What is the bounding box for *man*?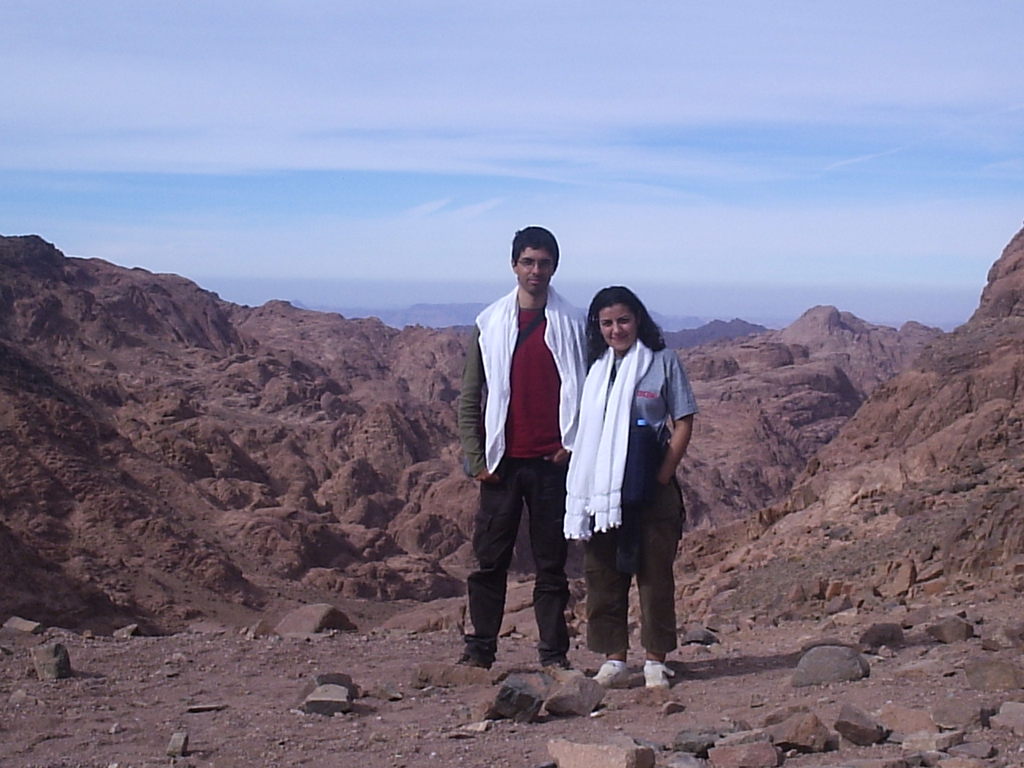
468, 234, 588, 711.
